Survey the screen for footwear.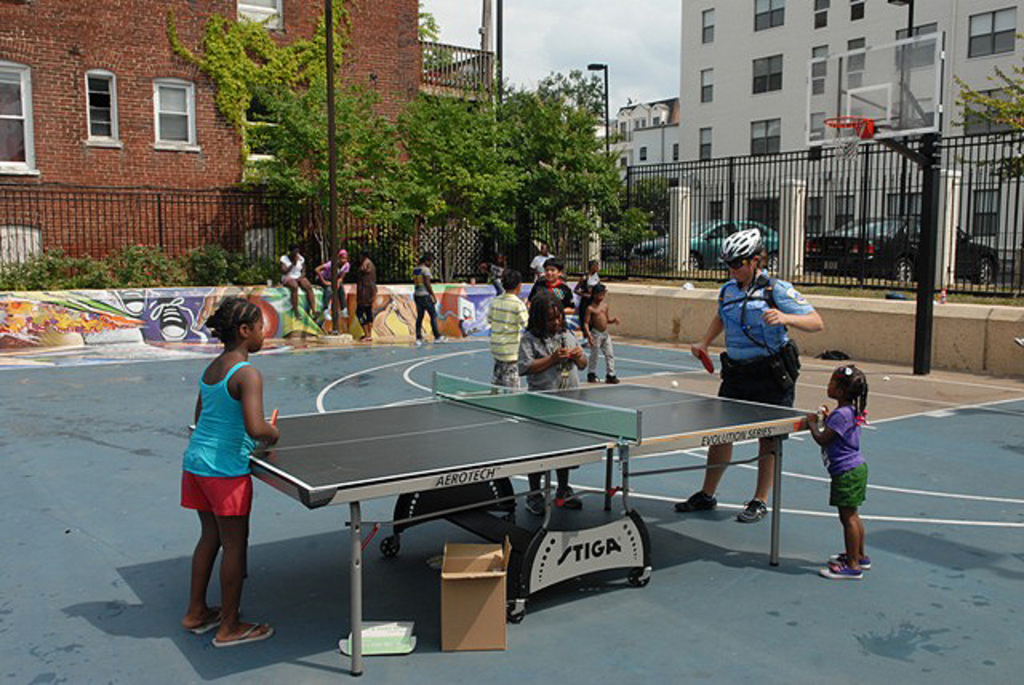
Survey found: select_region(738, 496, 768, 523).
